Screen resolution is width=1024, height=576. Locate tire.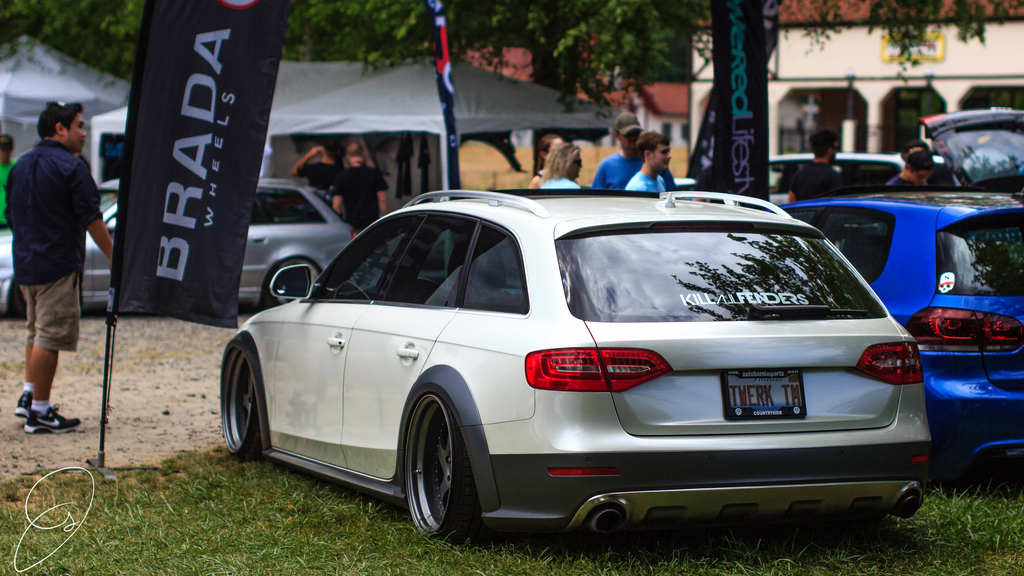
(397, 381, 485, 548).
